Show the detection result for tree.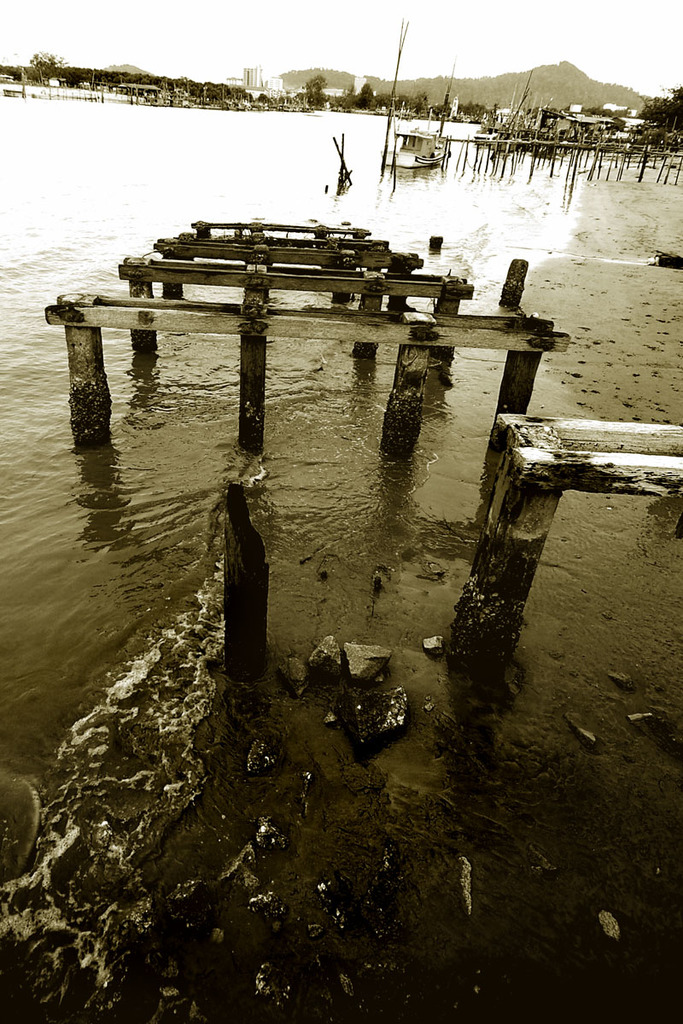
26 50 64 80.
